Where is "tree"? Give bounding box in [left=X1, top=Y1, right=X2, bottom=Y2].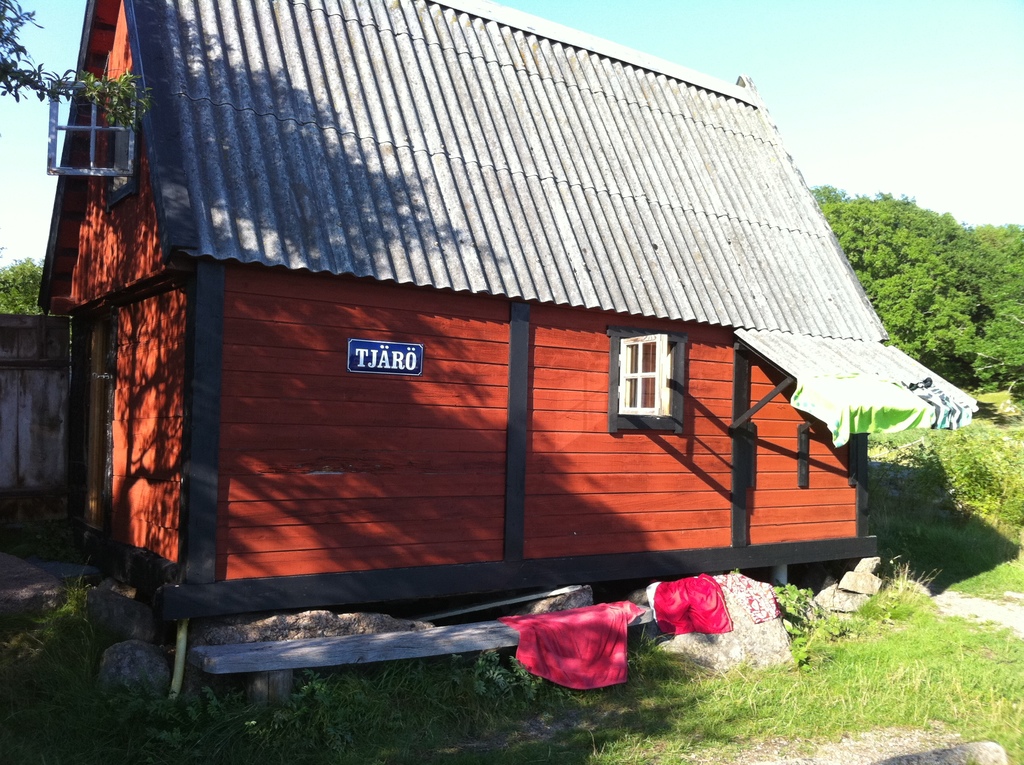
[left=0, top=0, right=150, bottom=128].
